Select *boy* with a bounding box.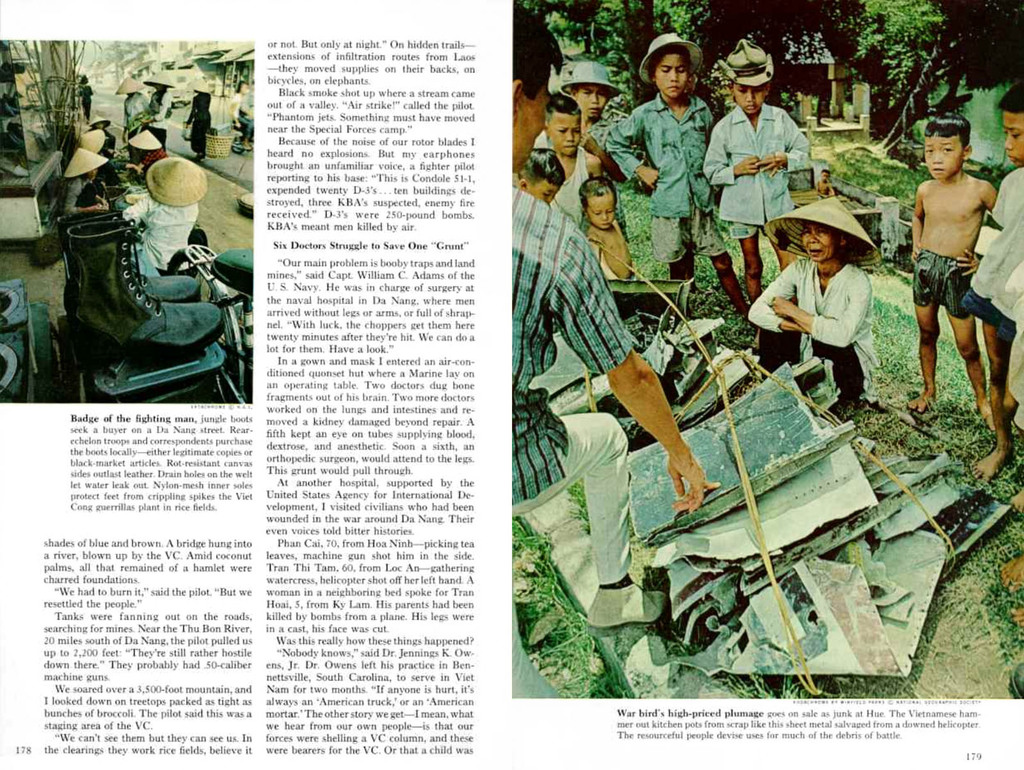
left=701, top=44, right=820, bottom=300.
